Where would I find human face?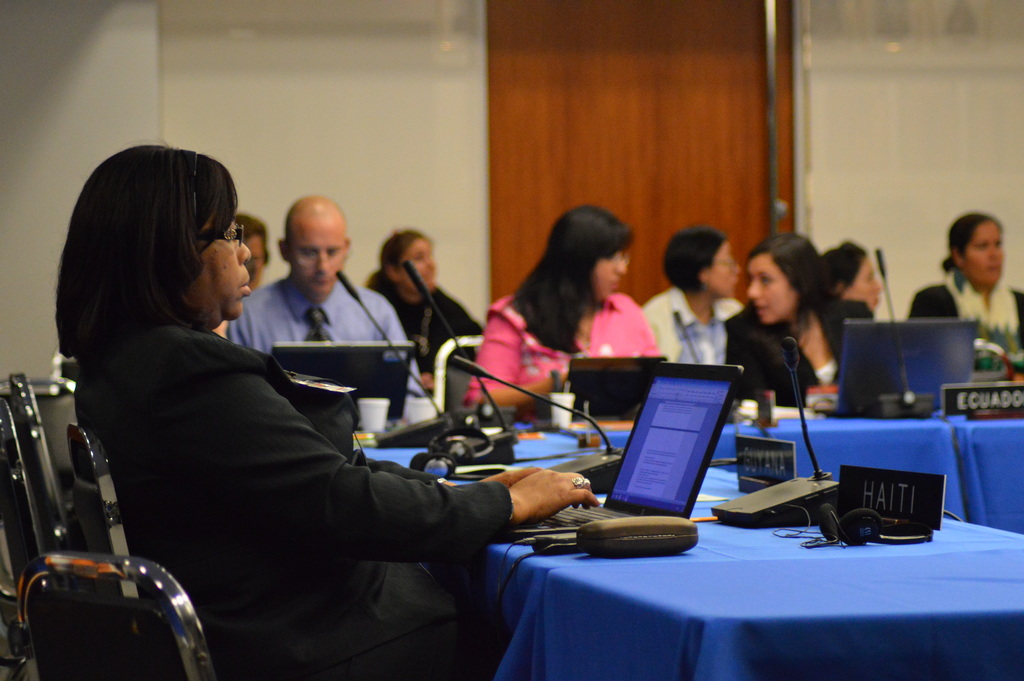
At <bbox>286, 217, 346, 298</bbox>.
